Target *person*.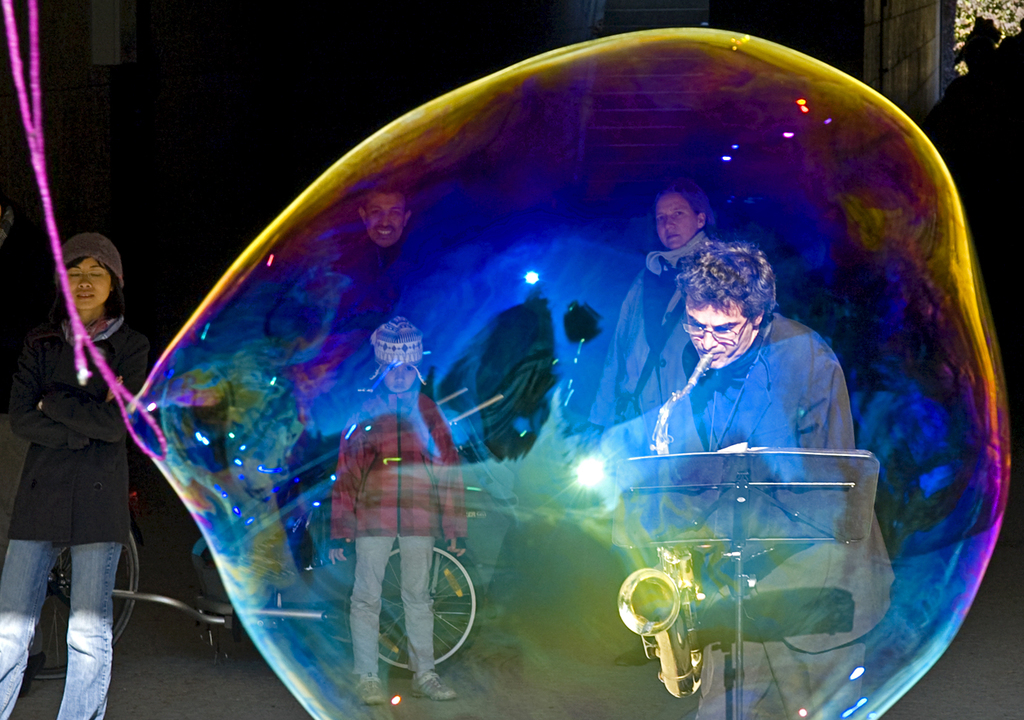
Target region: Rect(12, 195, 147, 719).
